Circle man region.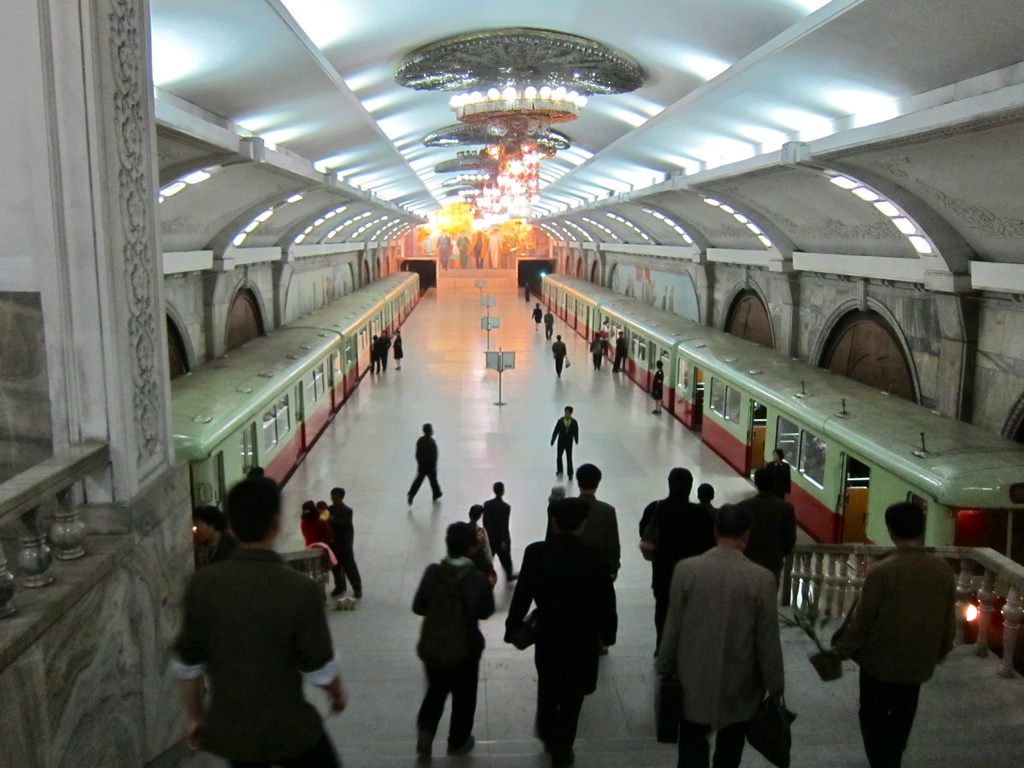
Region: [325,488,360,600].
